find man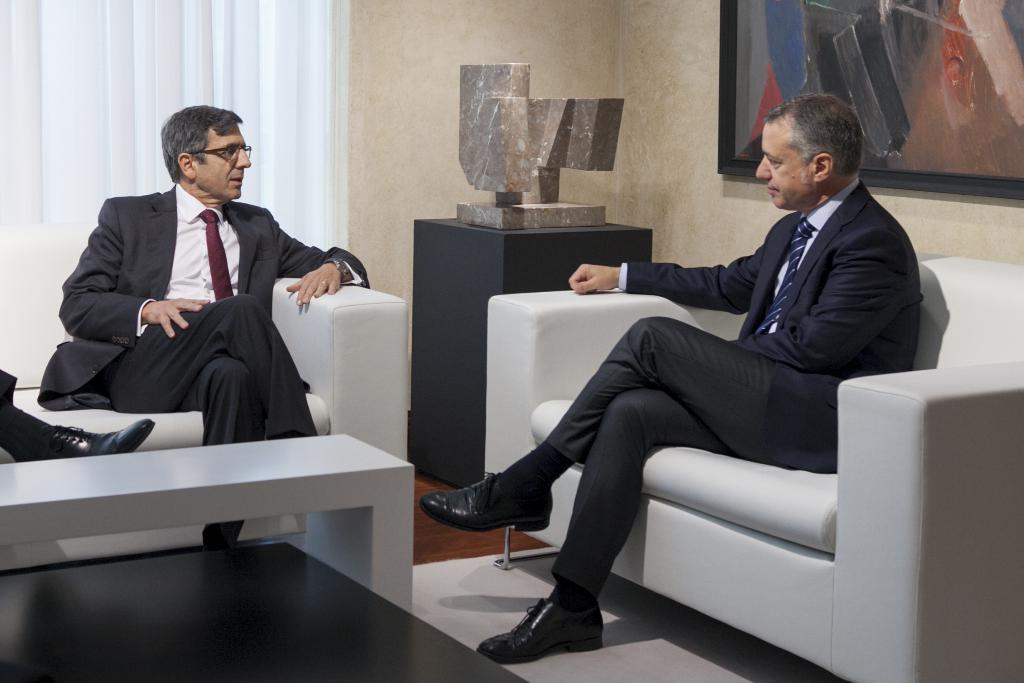
Rect(420, 94, 924, 667)
